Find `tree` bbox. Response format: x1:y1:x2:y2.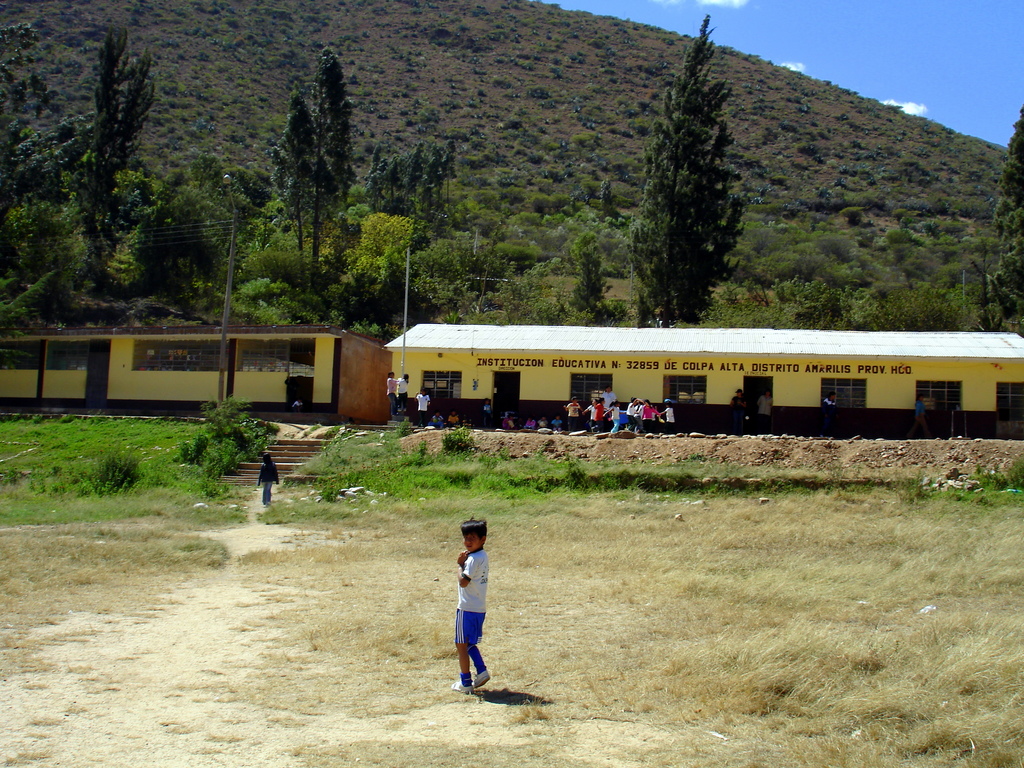
306:42:355:294.
